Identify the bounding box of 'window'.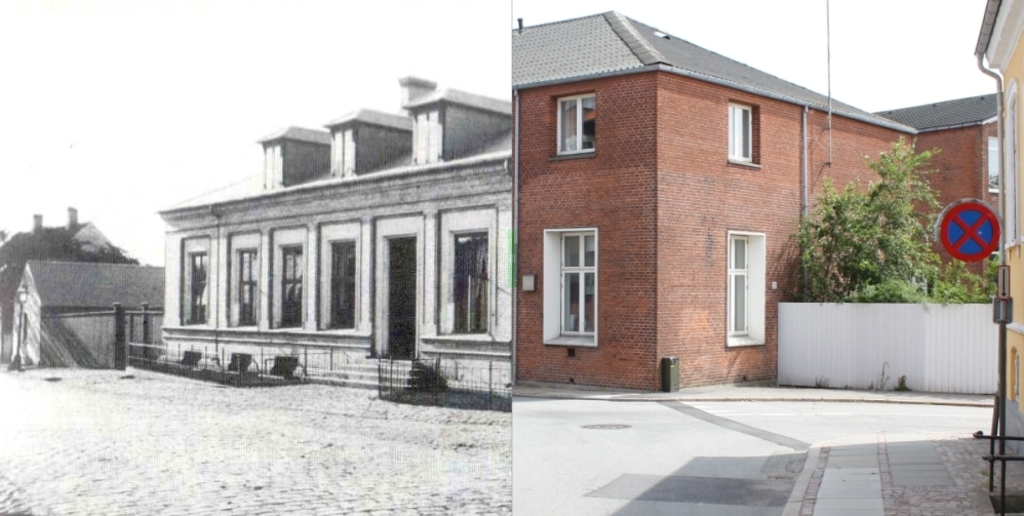
231 247 259 329.
